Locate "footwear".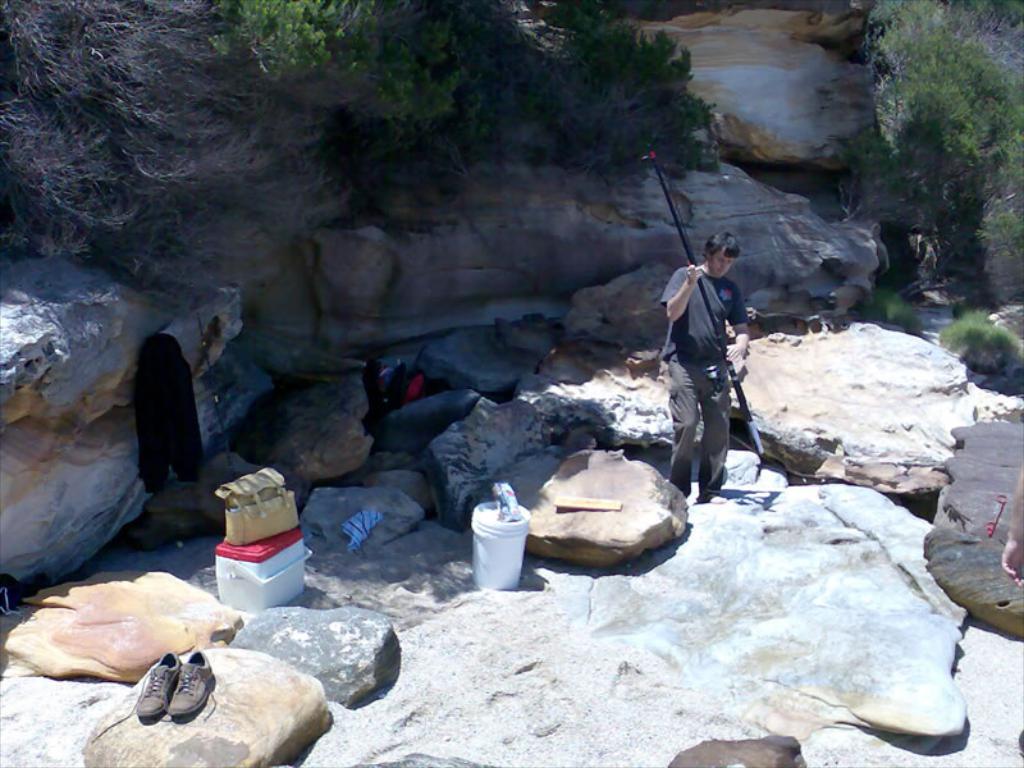
Bounding box: detection(90, 650, 183, 748).
